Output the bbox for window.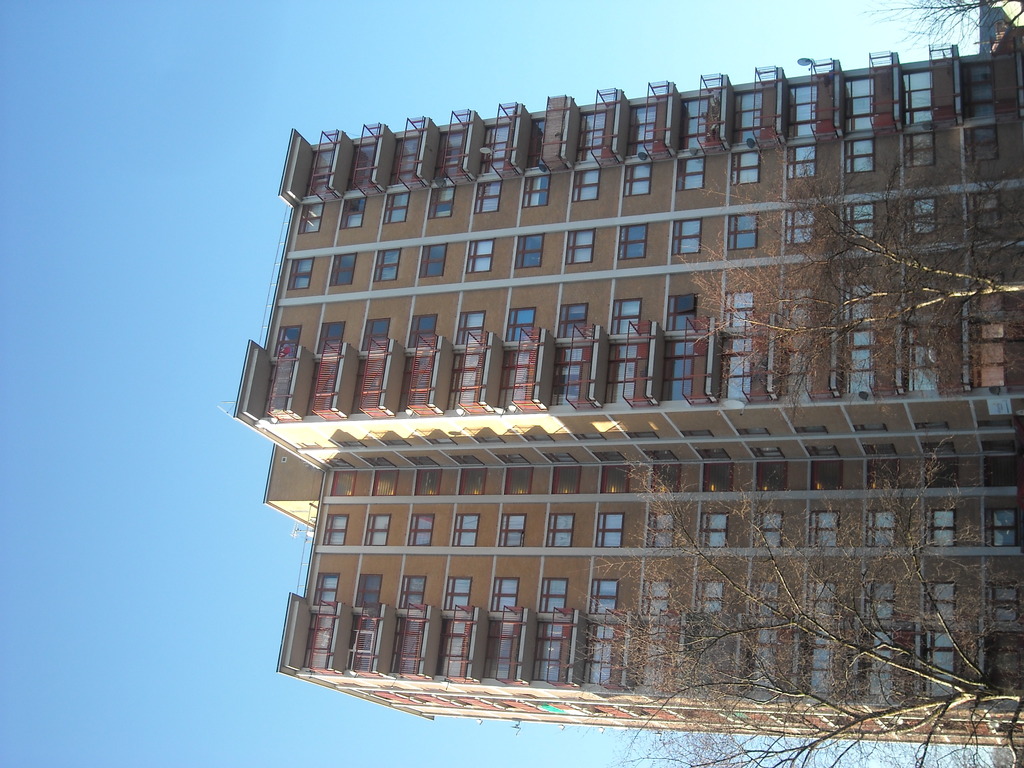
(803,445,841,456).
